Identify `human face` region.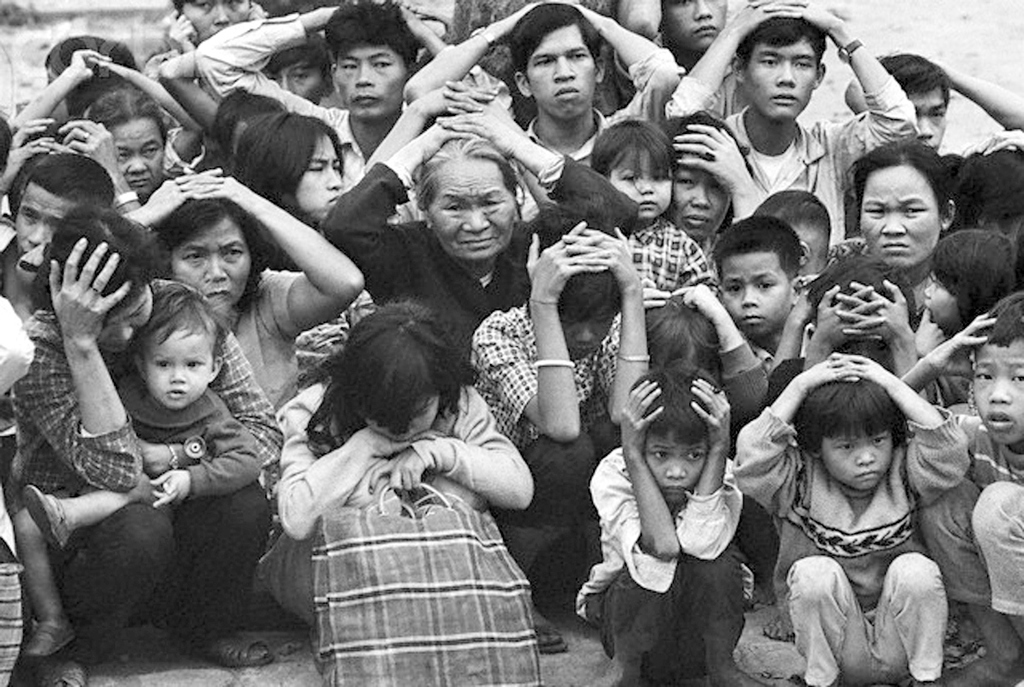
Region: detection(972, 344, 1023, 442).
